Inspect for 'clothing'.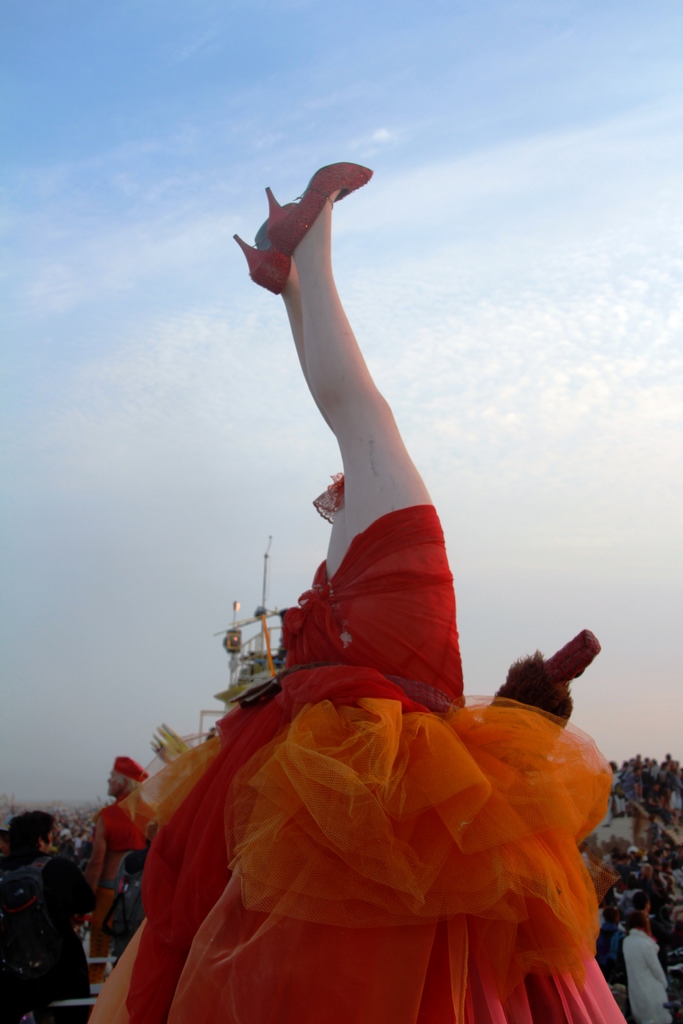
Inspection: 98/796/151/913.
